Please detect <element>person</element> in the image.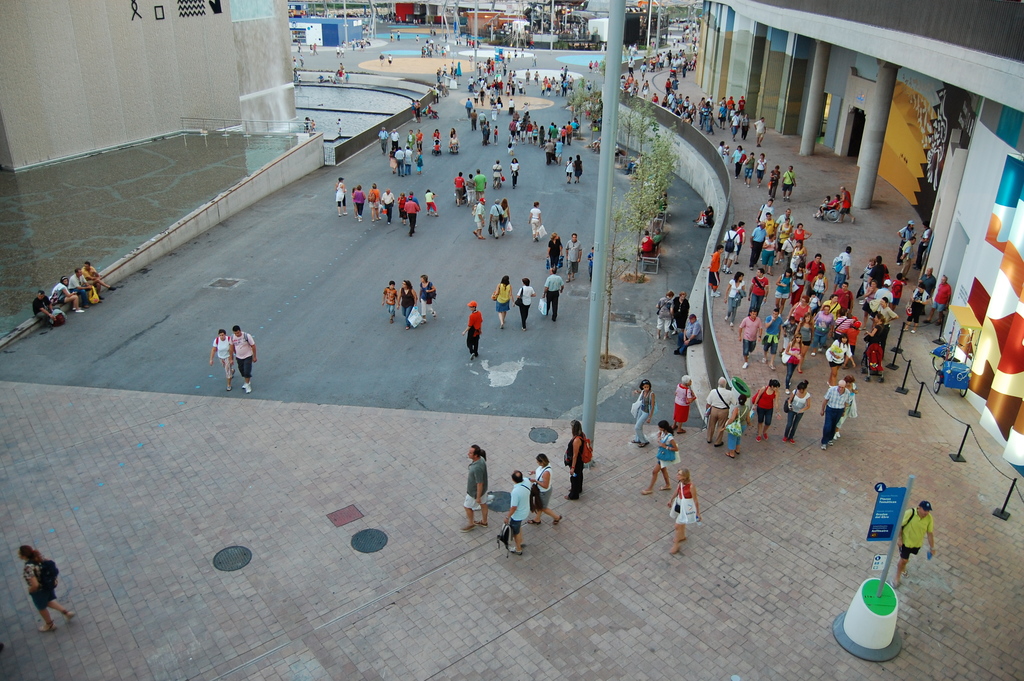
pyautogui.locateOnScreen(641, 54, 648, 67).
